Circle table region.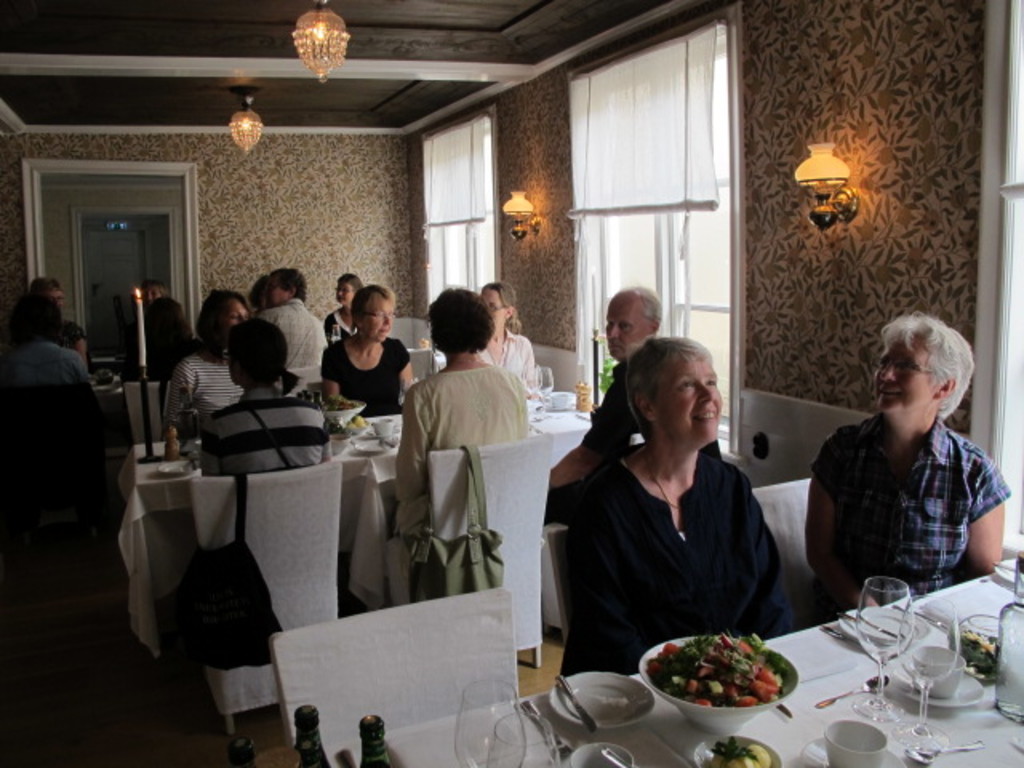
Region: x1=291 y1=549 x2=1022 y2=766.
